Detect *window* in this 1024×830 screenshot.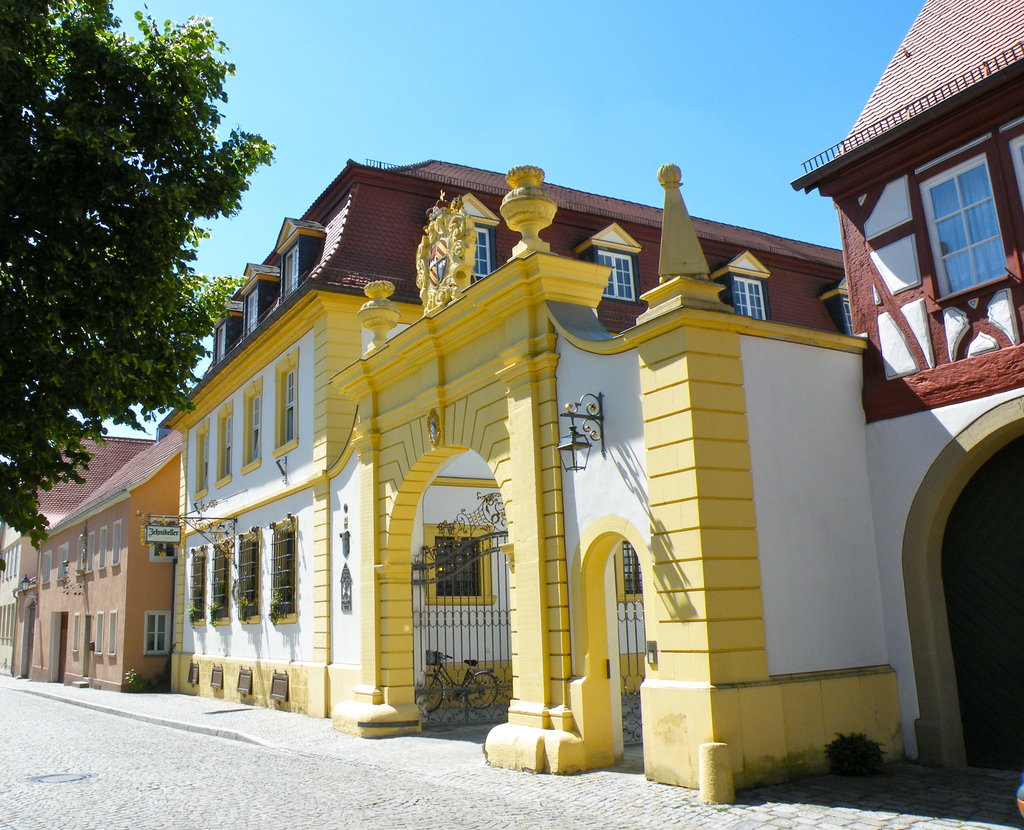
Detection: box=[925, 157, 1007, 283].
